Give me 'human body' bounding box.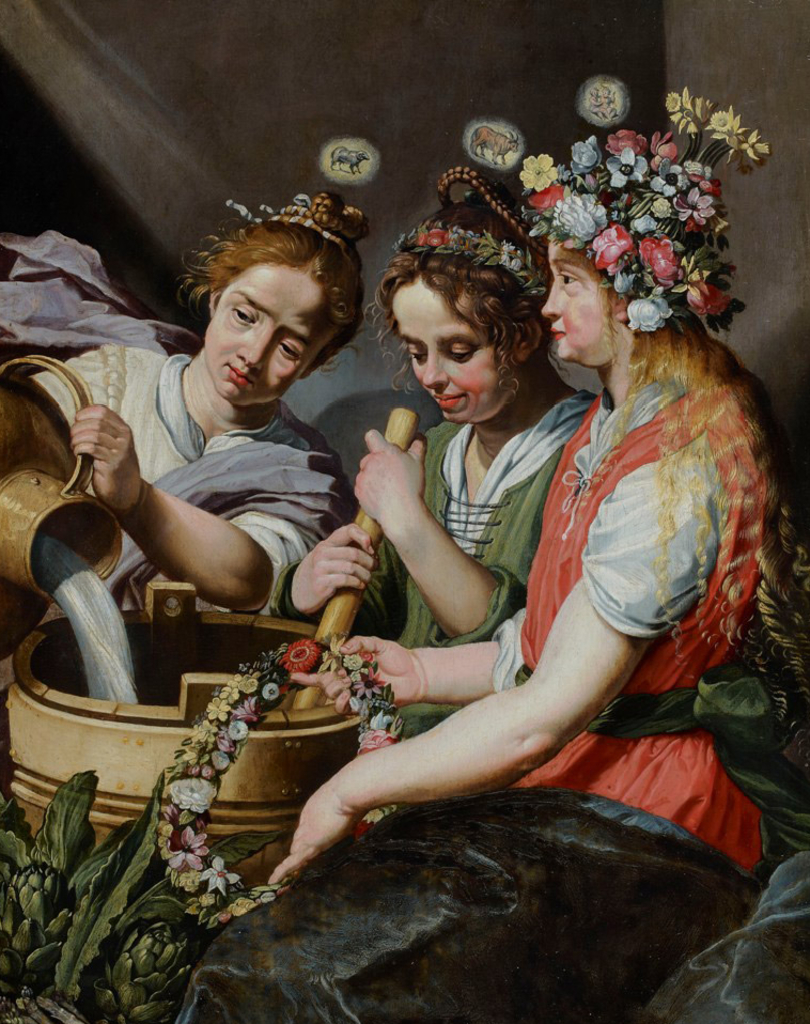
x1=256, y1=154, x2=599, y2=746.
